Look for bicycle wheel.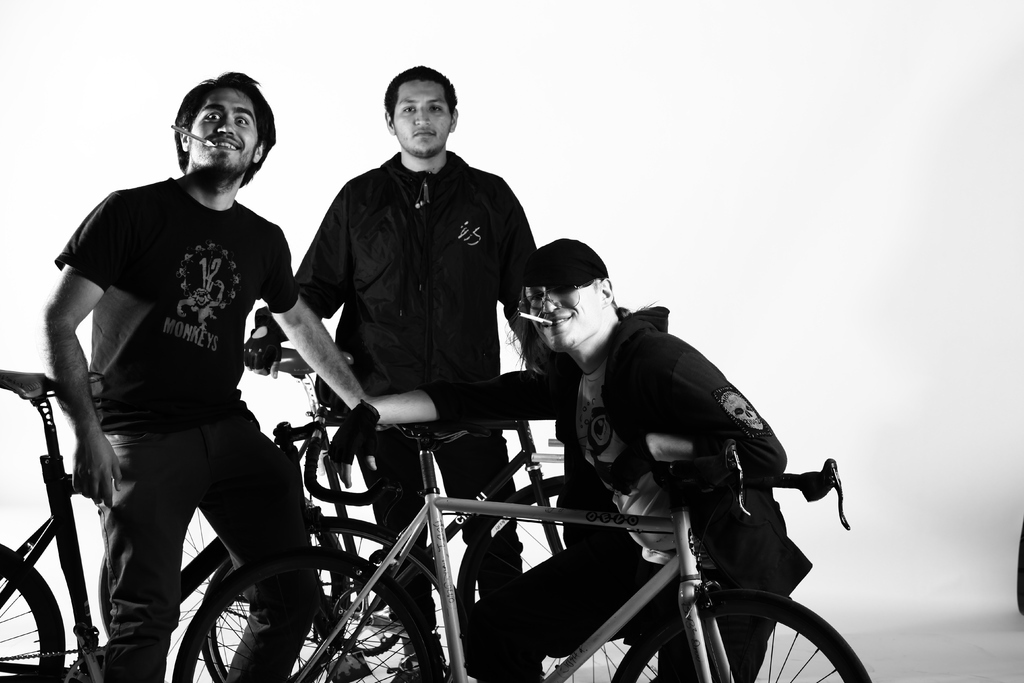
Found: bbox(173, 542, 440, 682).
